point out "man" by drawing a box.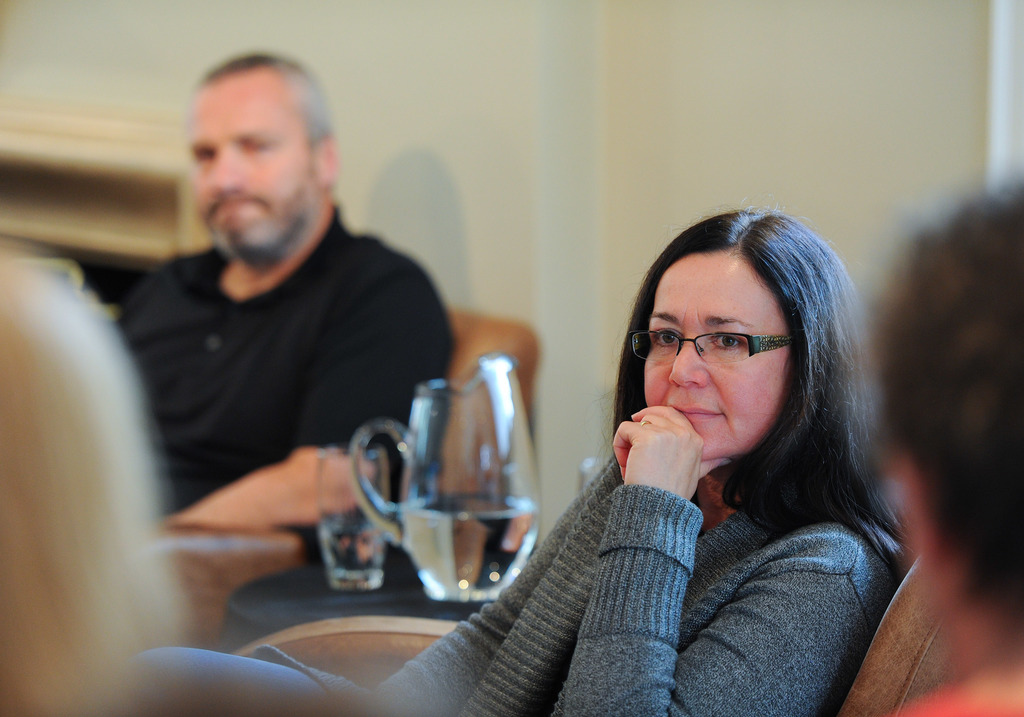
76:67:473:622.
